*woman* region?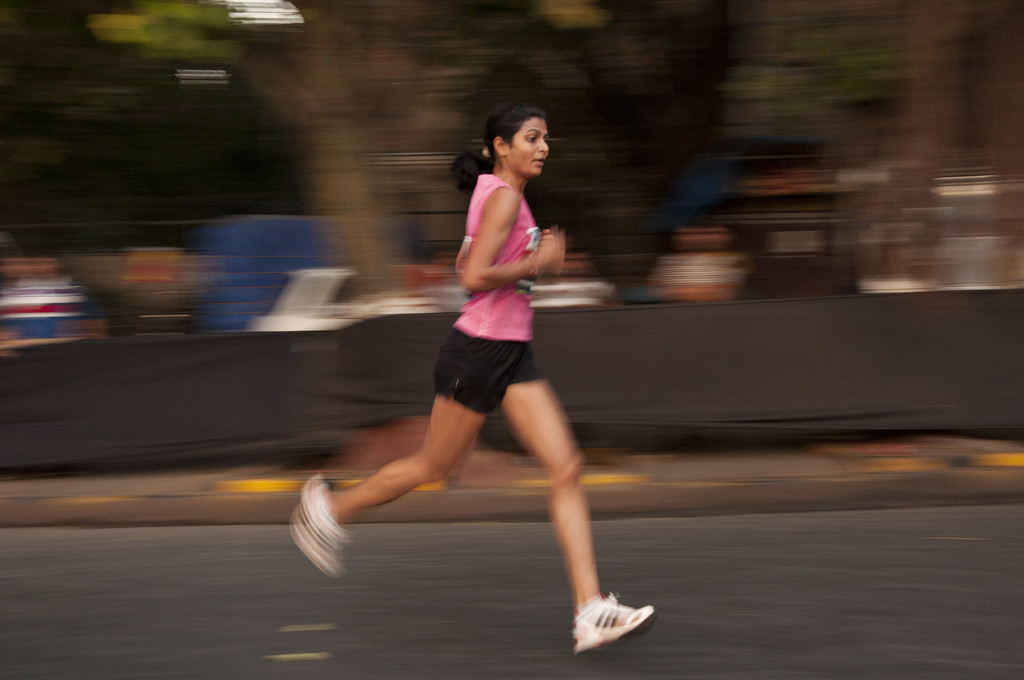
l=328, t=117, r=617, b=642
